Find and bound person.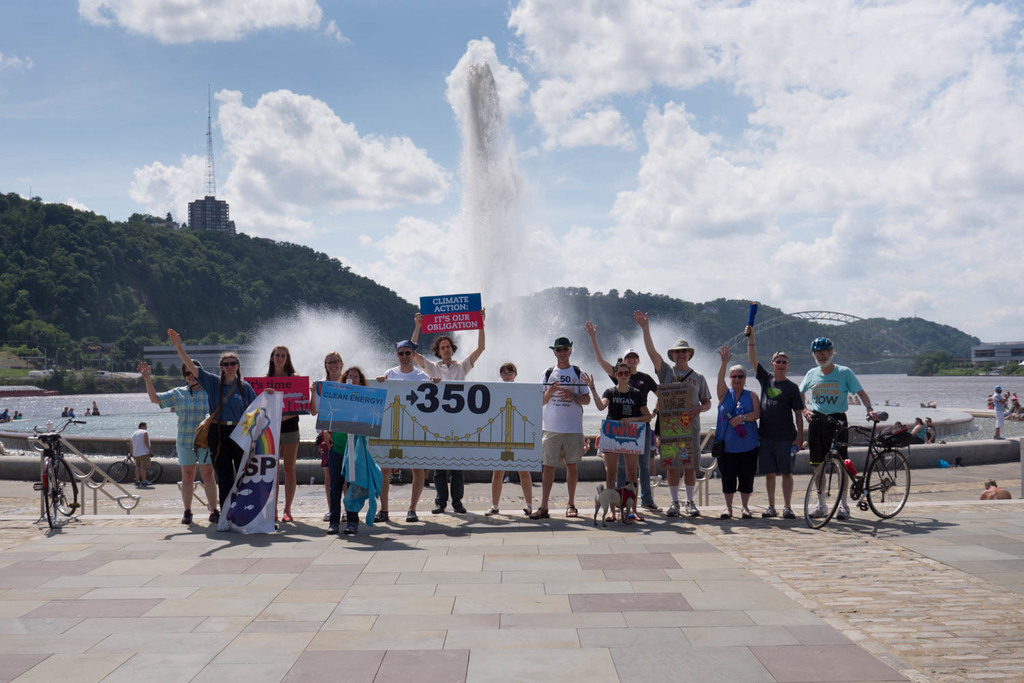
Bound: rect(323, 364, 381, 540).
